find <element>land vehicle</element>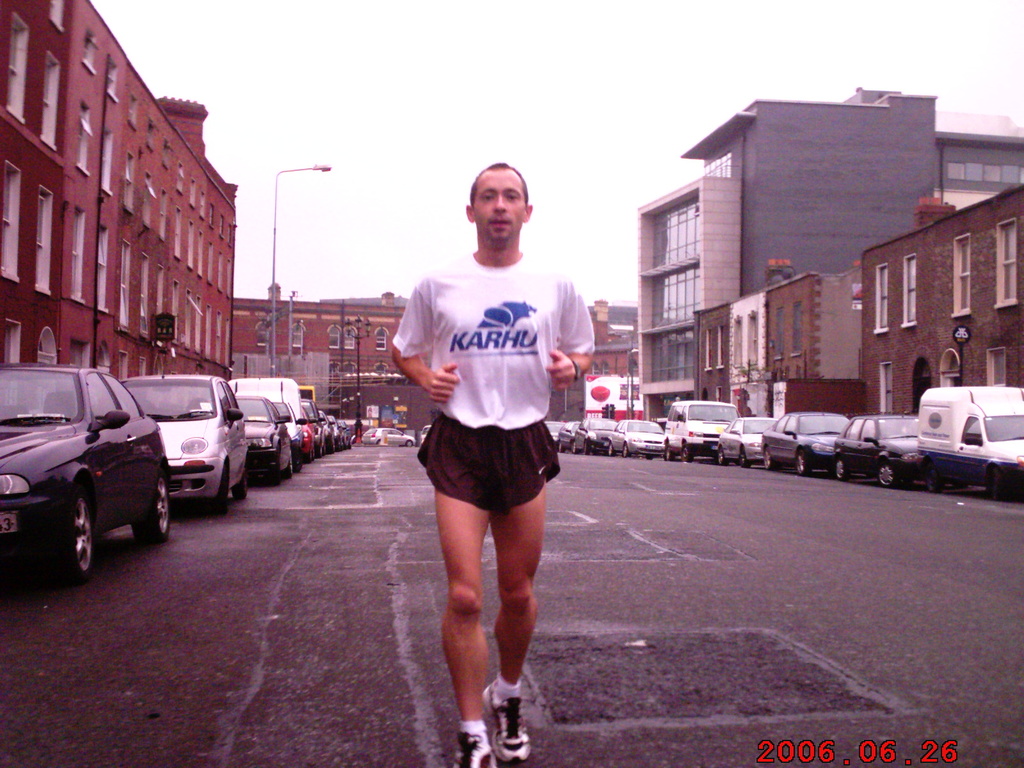
x1=830, y1=413, x2=923, y2=490
